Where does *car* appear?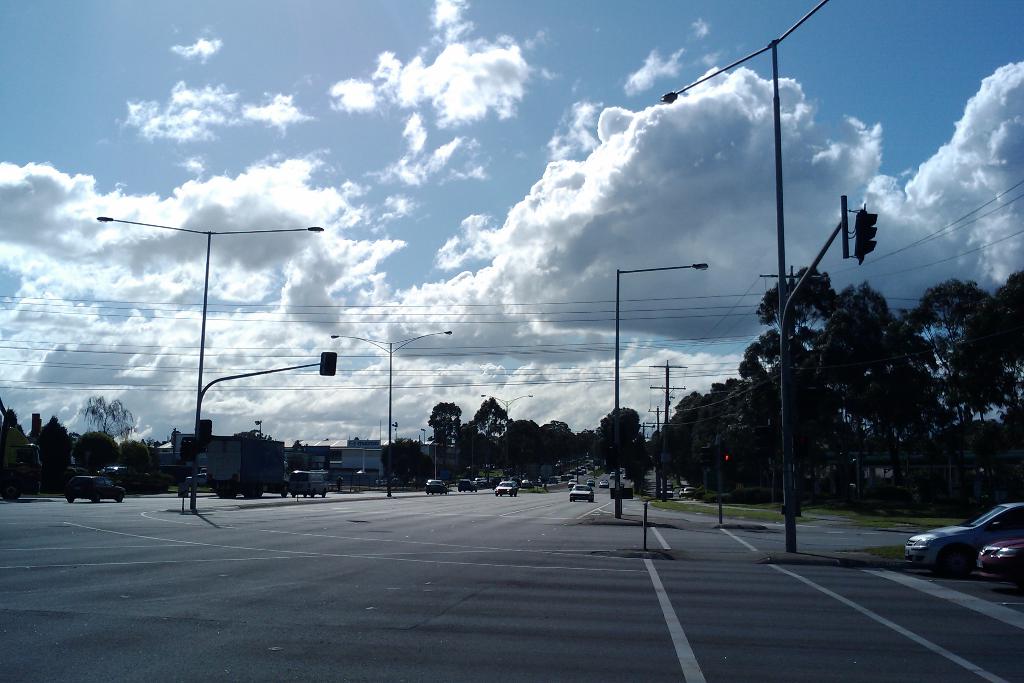
Appears at (66, 475, 127, 503).
